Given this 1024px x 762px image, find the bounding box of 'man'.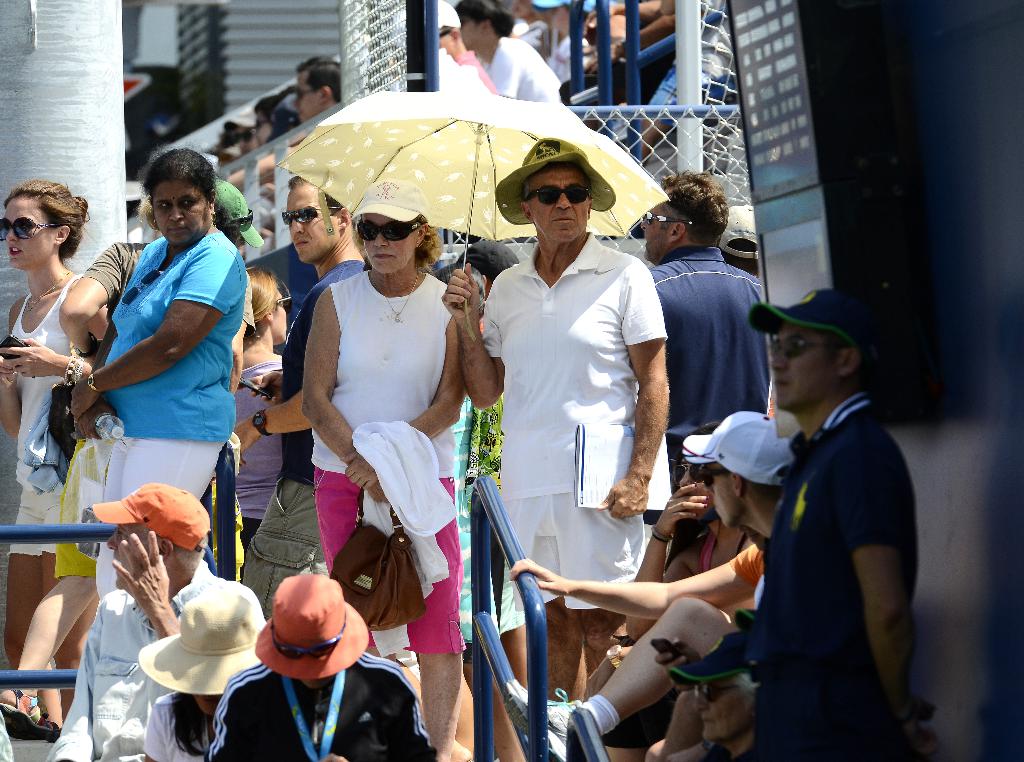
l=51, t=480, r=221, b=761.
